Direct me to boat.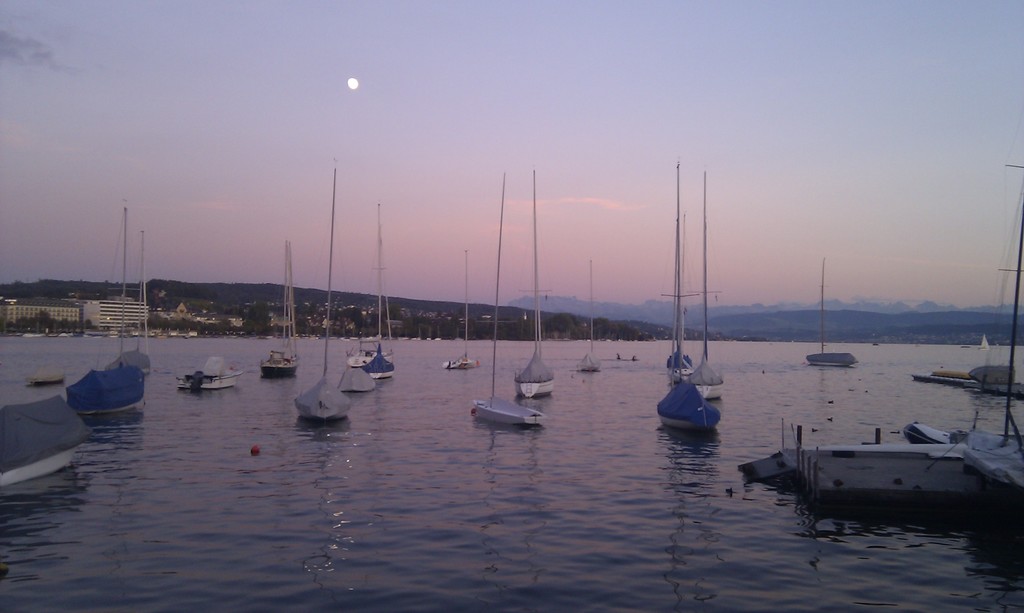
Direction: rect(173, 358, 241, 392).
